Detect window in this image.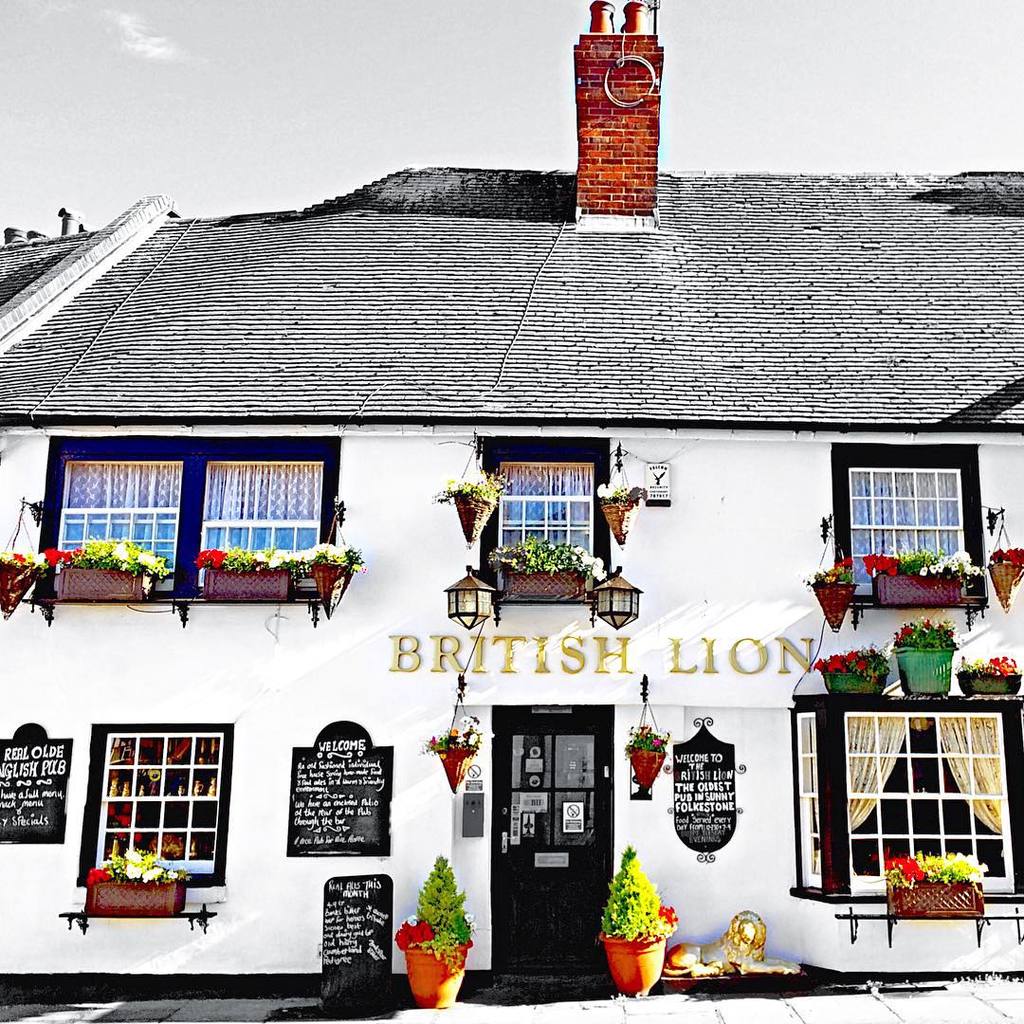
Detection: bbox=(196, 460, 331, 607).
